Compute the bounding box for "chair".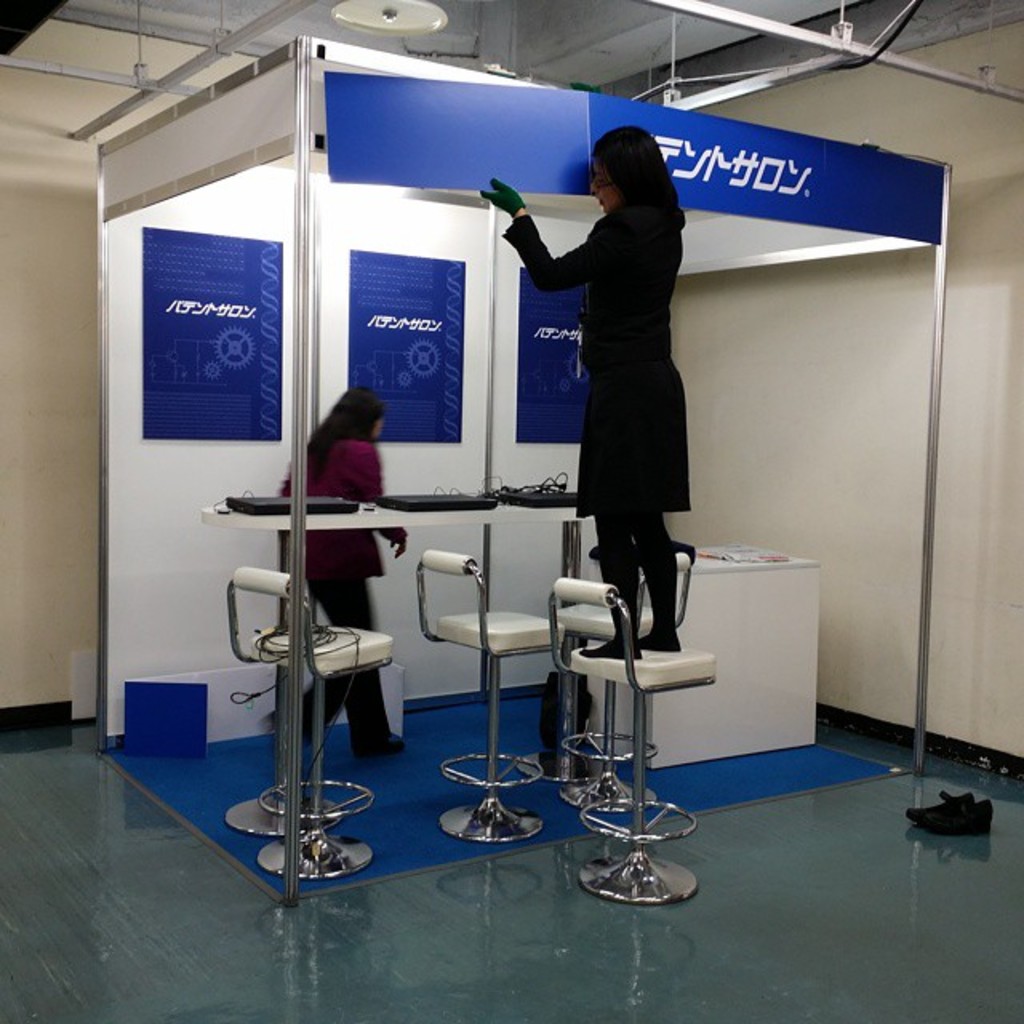
Rect(227, 562, 395, 886).
